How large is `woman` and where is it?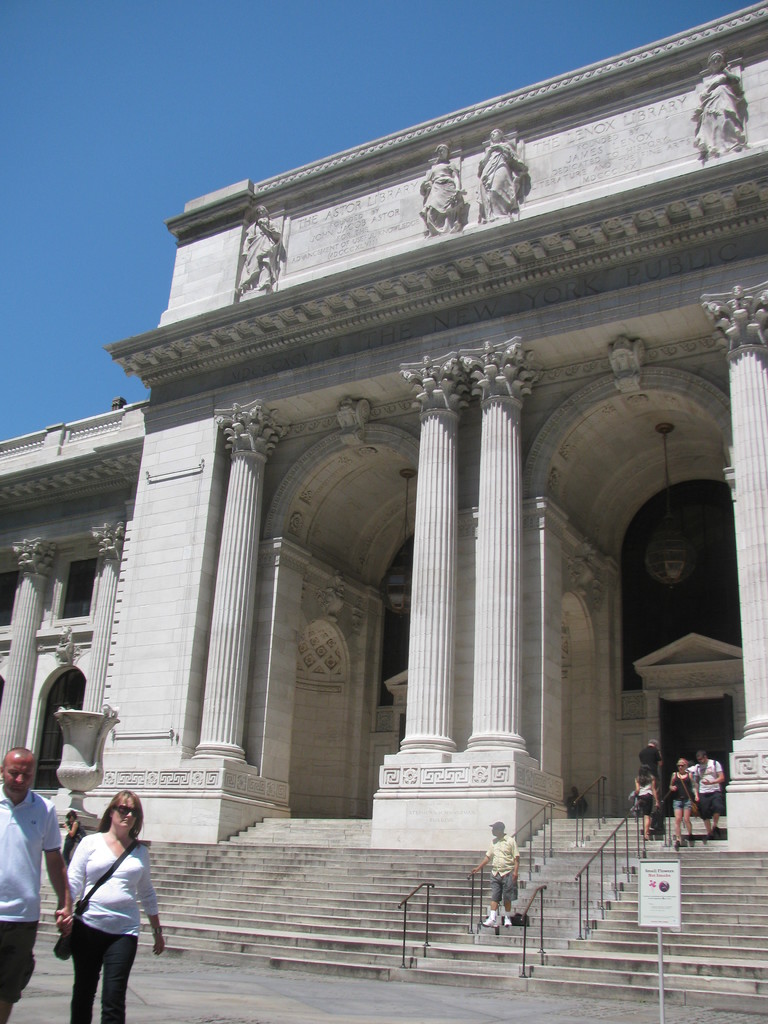
Bounding box: x1=48, y1=784, x2=152, y2=1012.
